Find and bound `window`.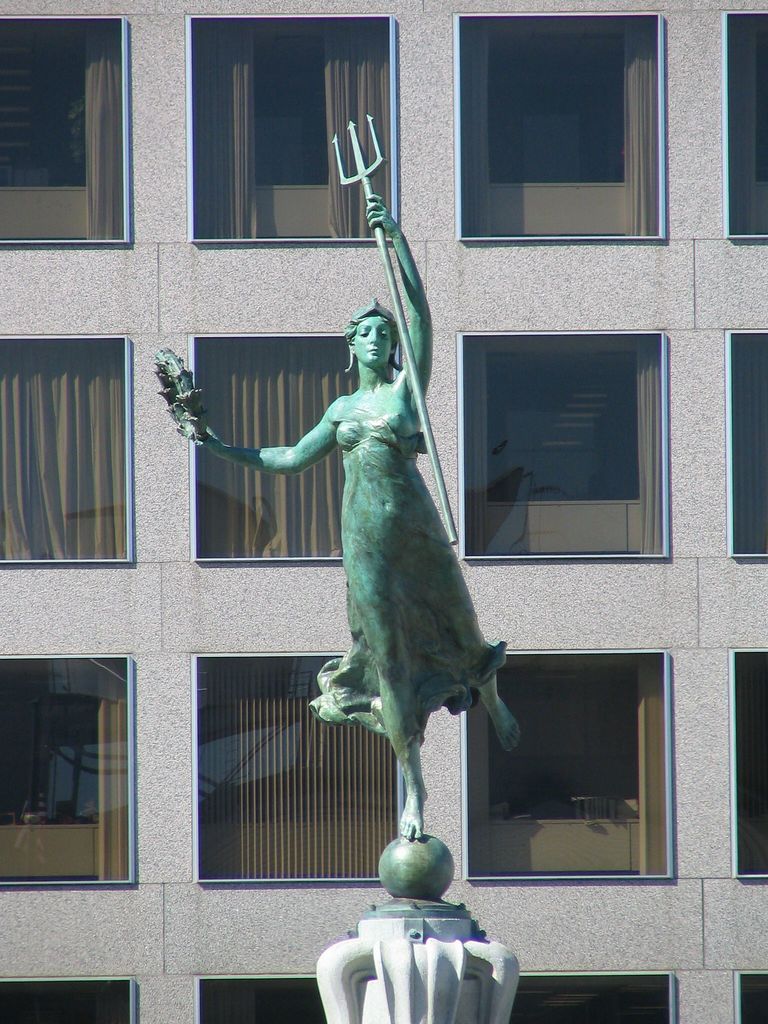
Bound: x1=197, y1=977, x2=319, y2=1023.
